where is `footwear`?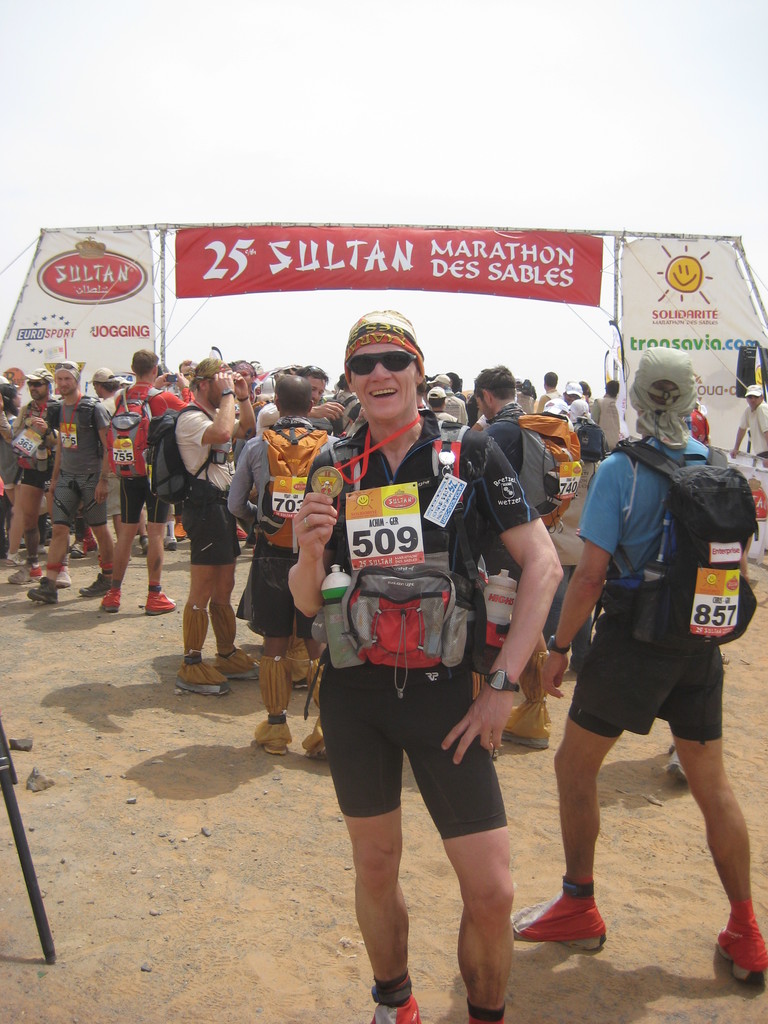
l=8, t=564, r=34, b=586.
